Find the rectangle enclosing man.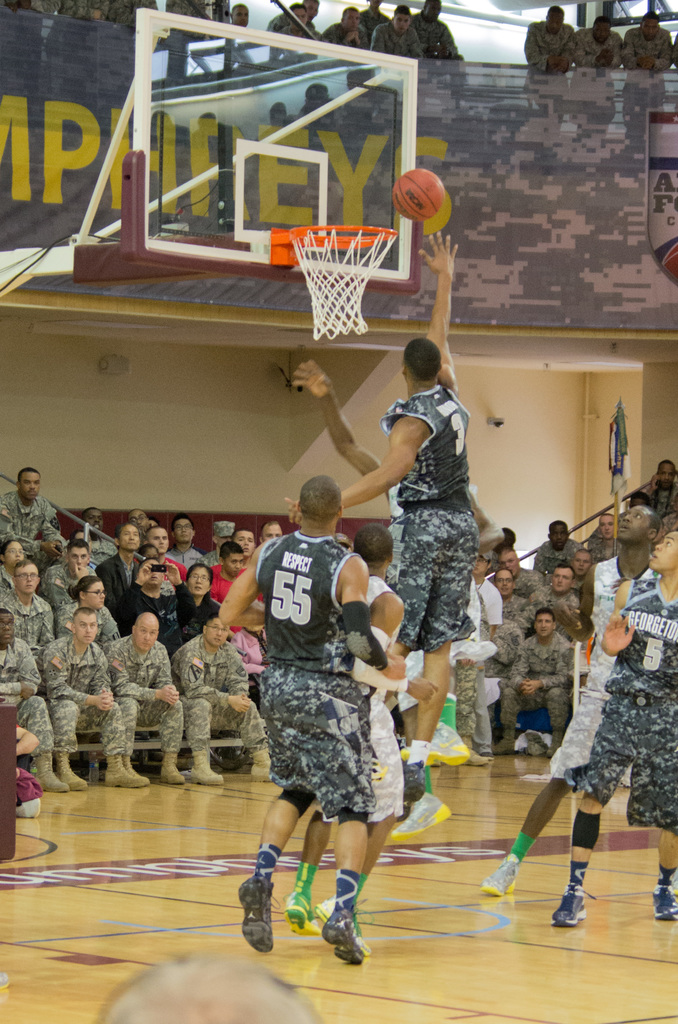
left=0, top=612, right=65, bottom=801.
